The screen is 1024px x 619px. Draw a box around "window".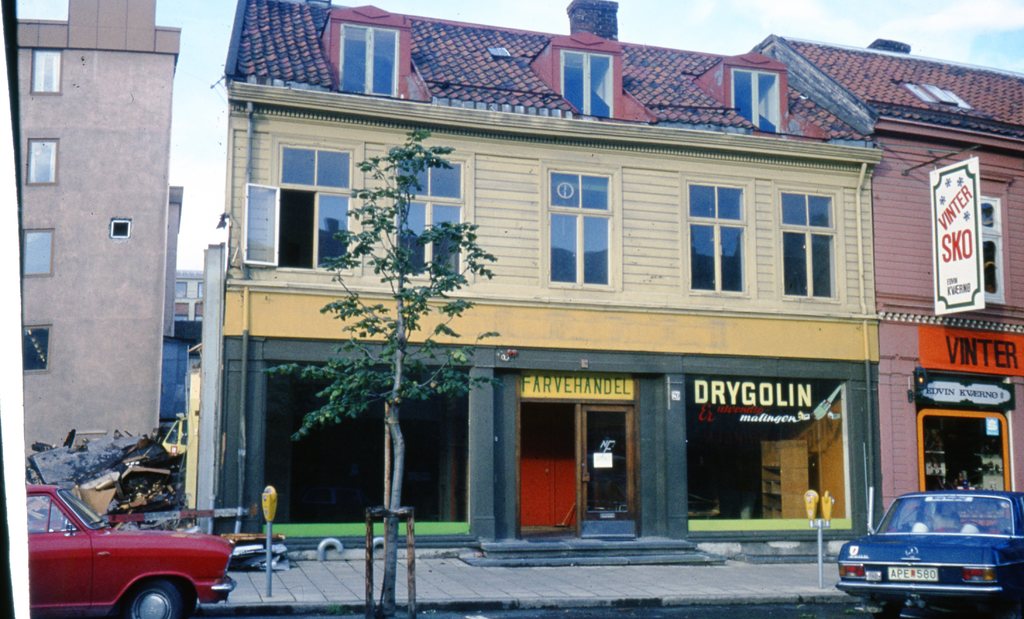
<box>548,166,612,289</box>.
